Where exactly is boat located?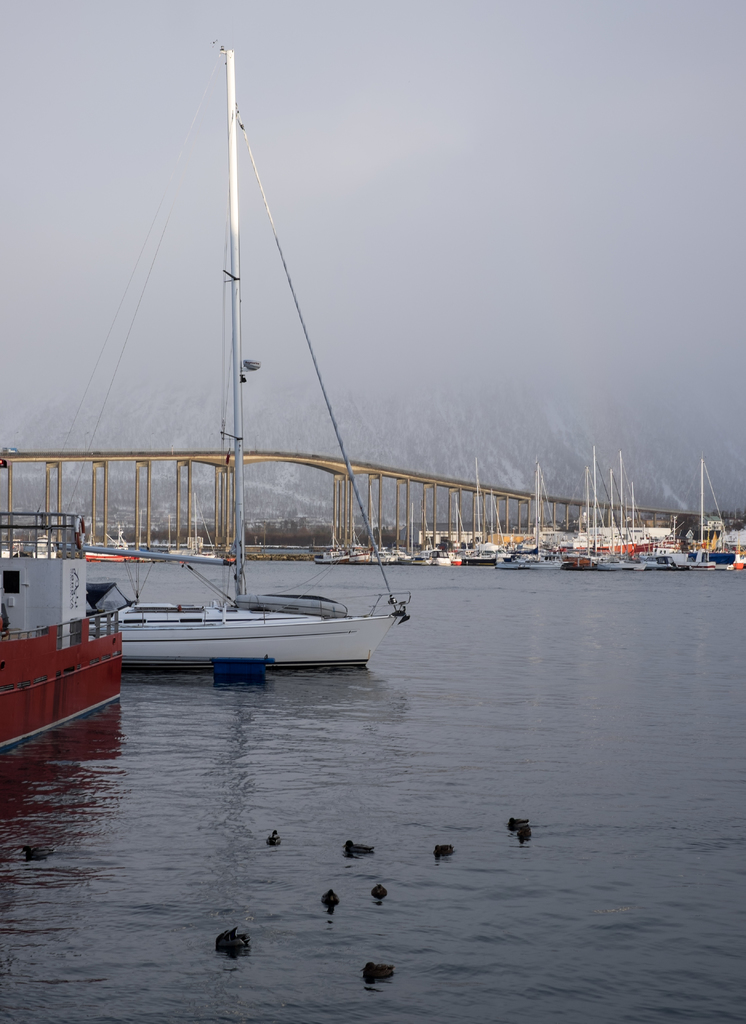
Its bounding box is box(443, 468, 489, 559).
